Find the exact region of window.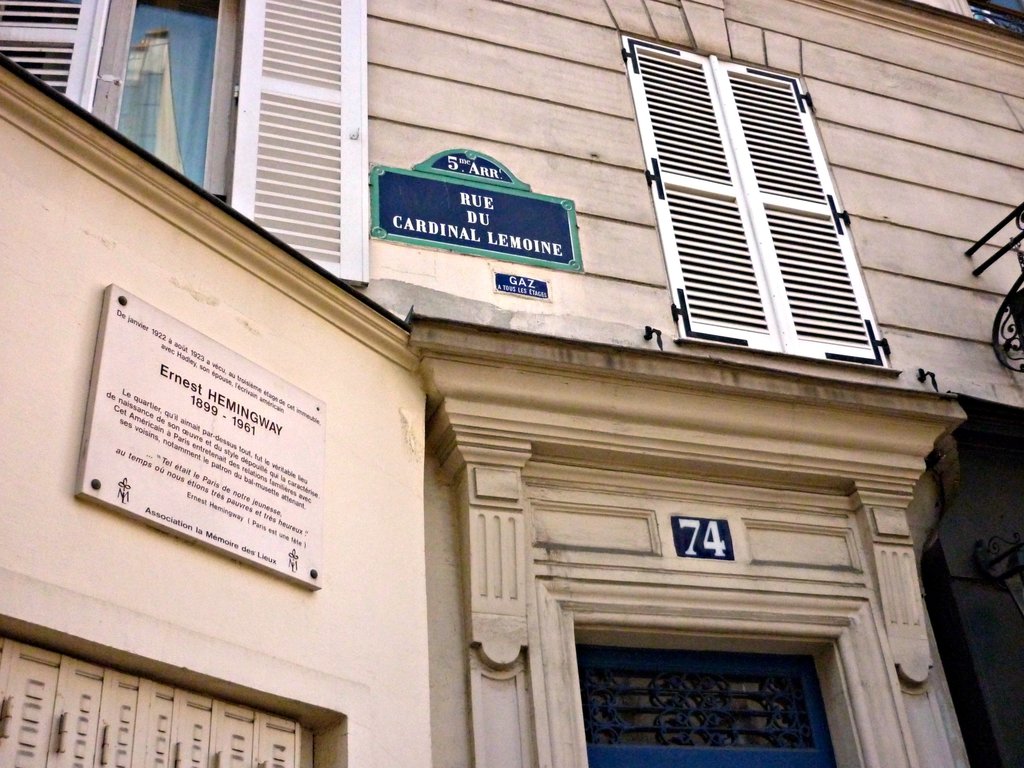
Exact region: detection(77, 0, 241, 204).
